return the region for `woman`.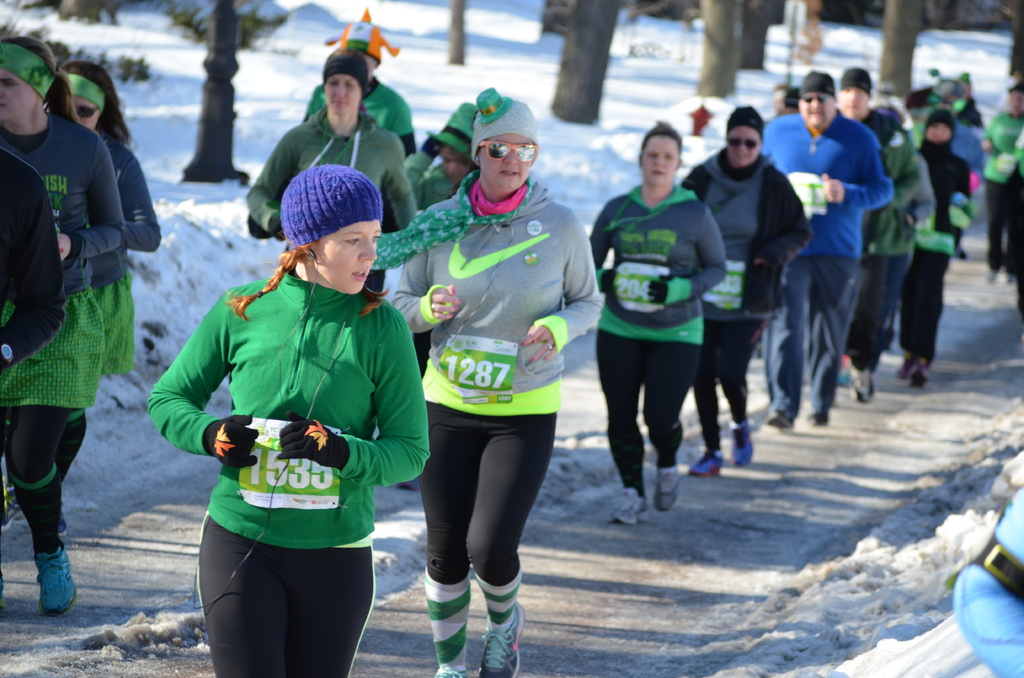
region(60, 63, 161, 535).
